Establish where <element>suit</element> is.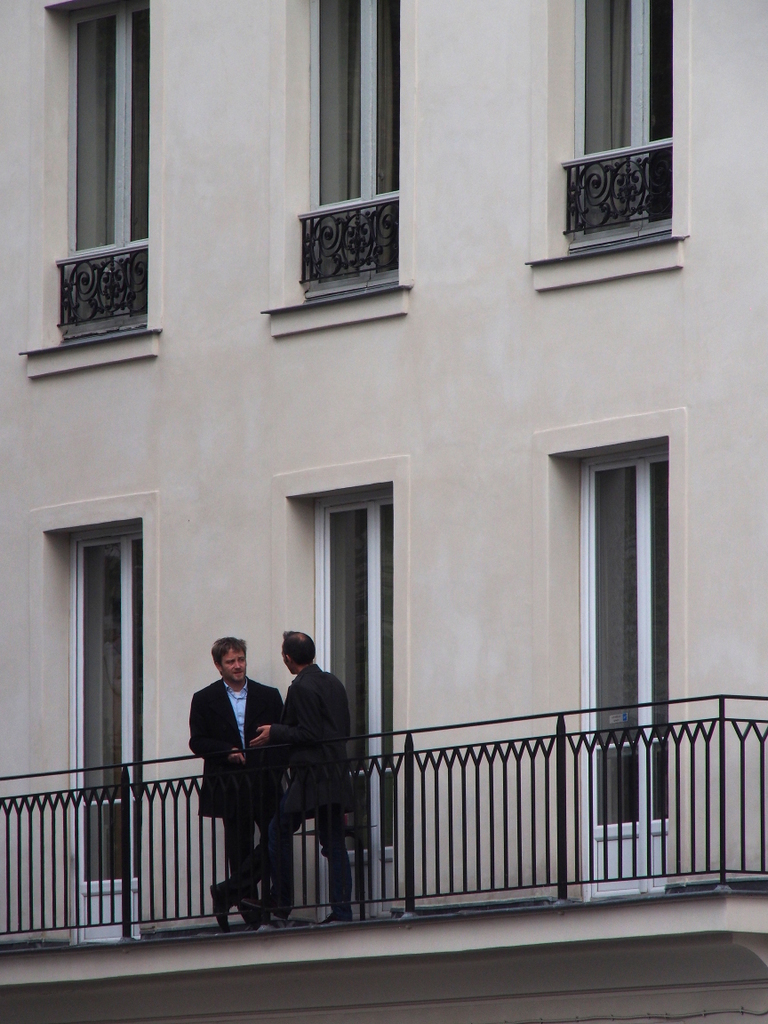
Established at Rect(192, 682, 283, 921).
